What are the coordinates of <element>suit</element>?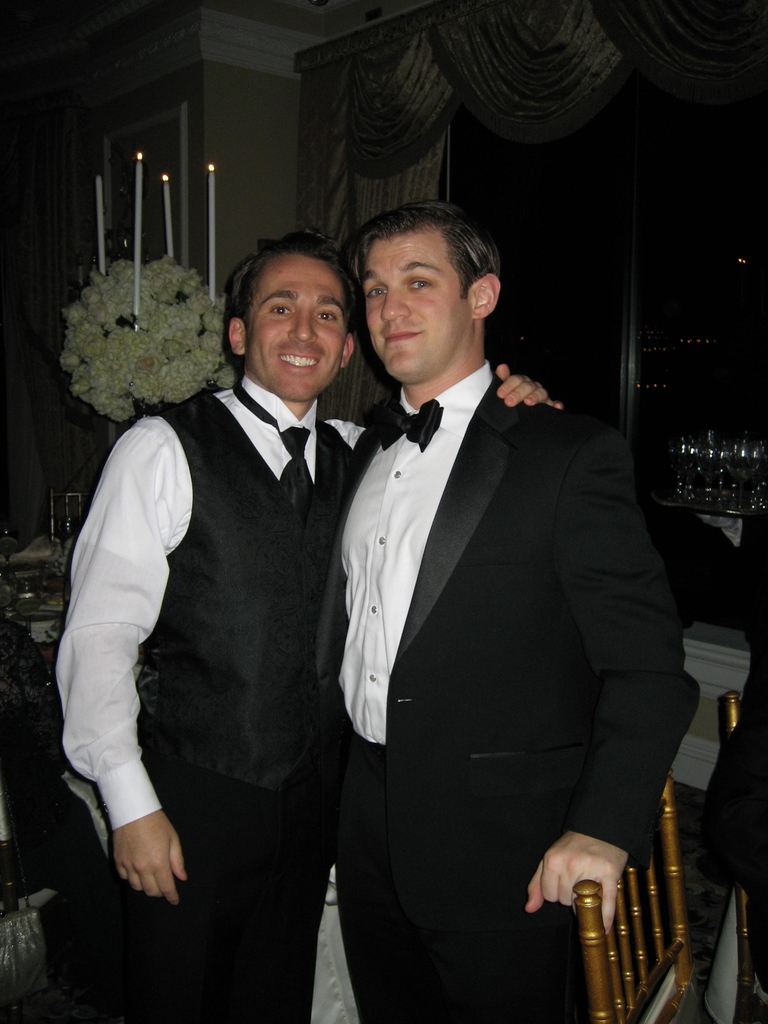
BBox(101, 230, 372, 924).
